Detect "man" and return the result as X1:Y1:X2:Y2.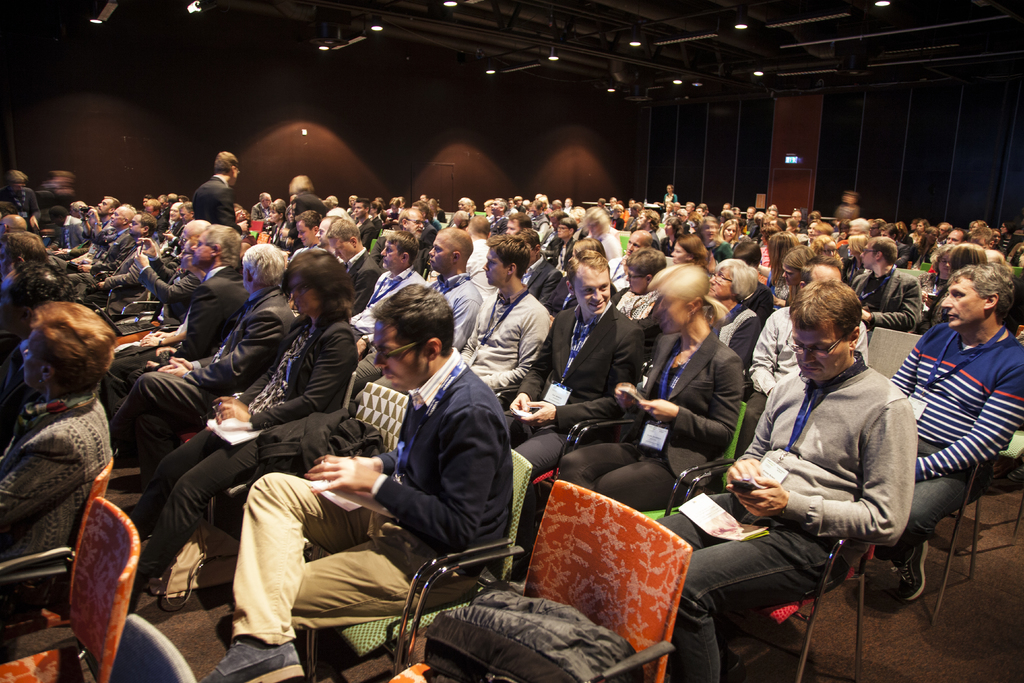
502:210:528:242.
